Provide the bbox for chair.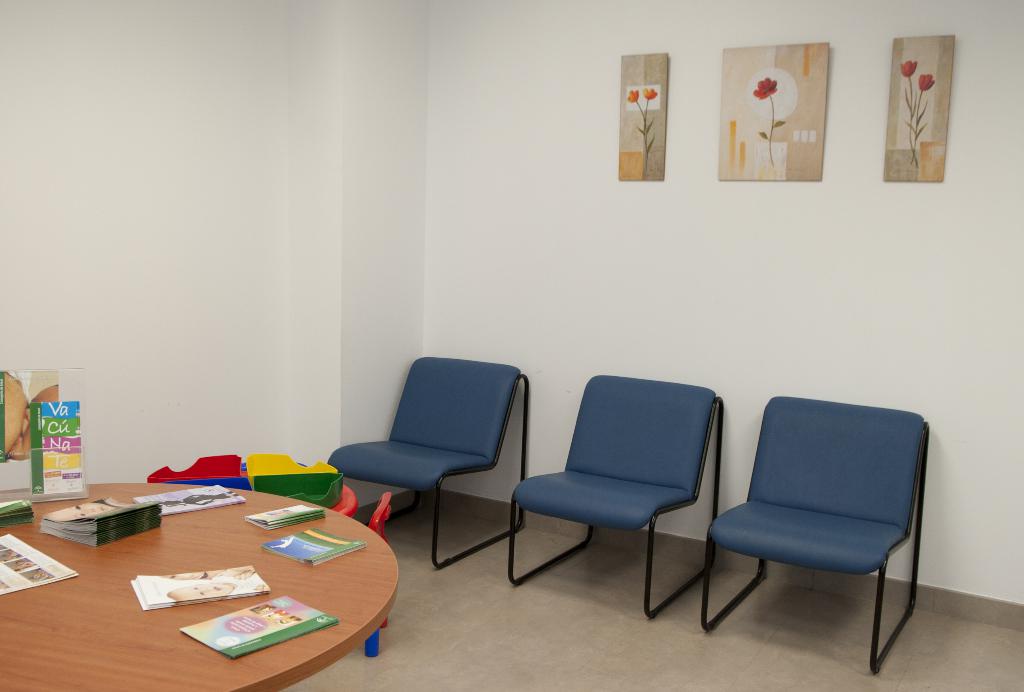
detection(326, 359, 520, 568).
